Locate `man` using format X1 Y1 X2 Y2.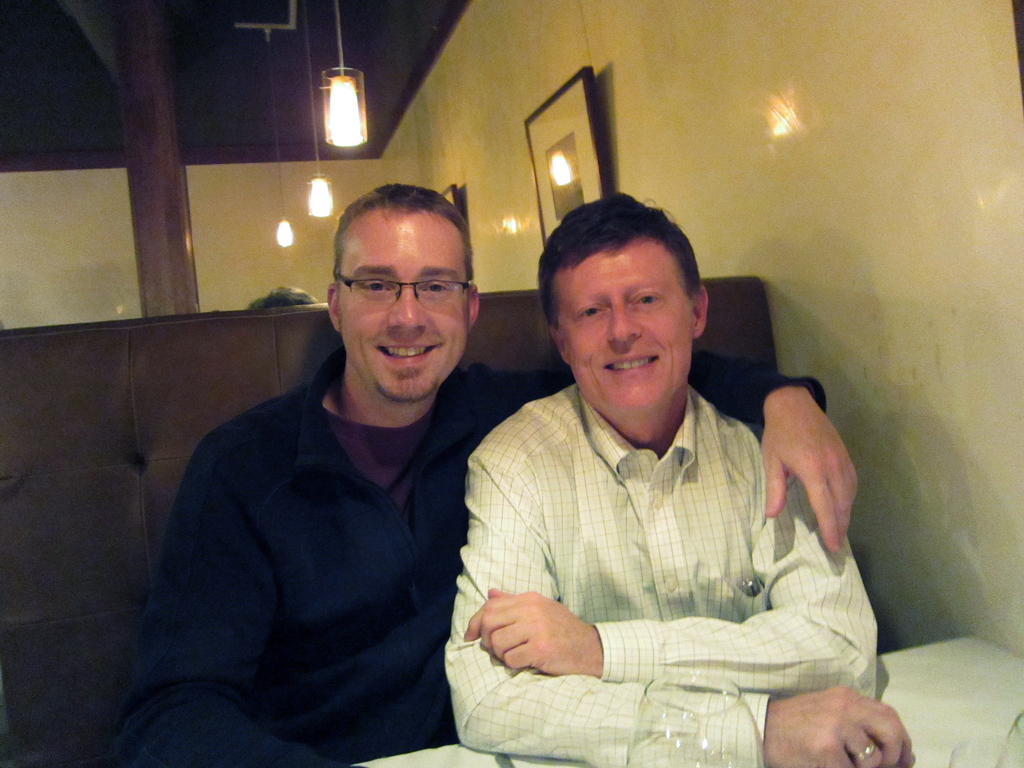
115 180 858 767.
